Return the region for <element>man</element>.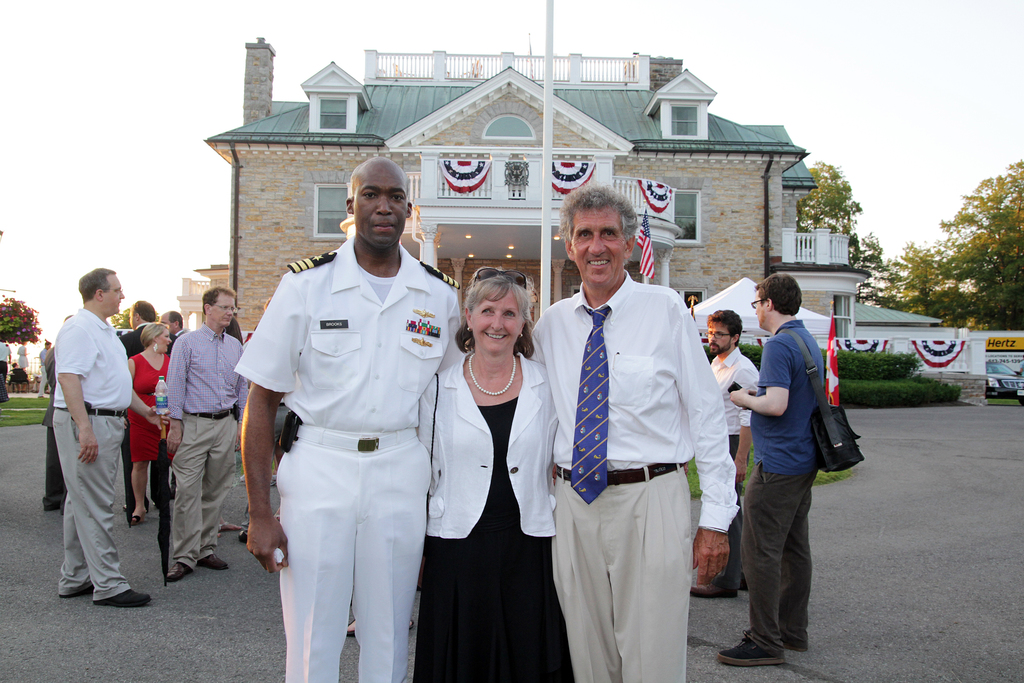
x1=160, y1=310, x2=183, y2=348.
